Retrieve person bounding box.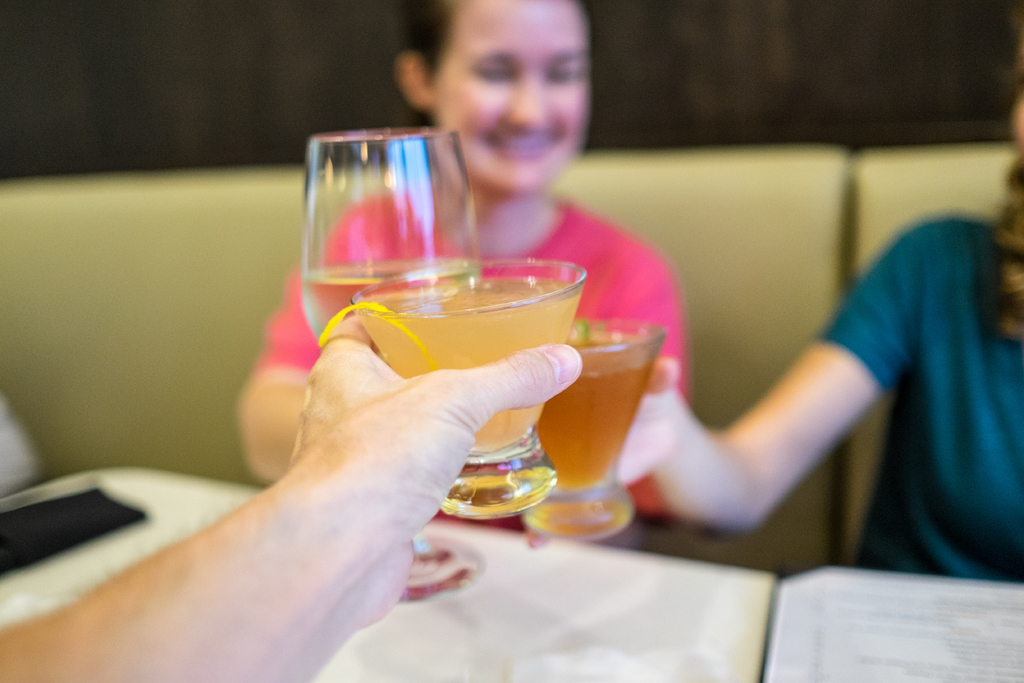
Bounding box: x1=239, y1=0, x2=694, y2=559.
